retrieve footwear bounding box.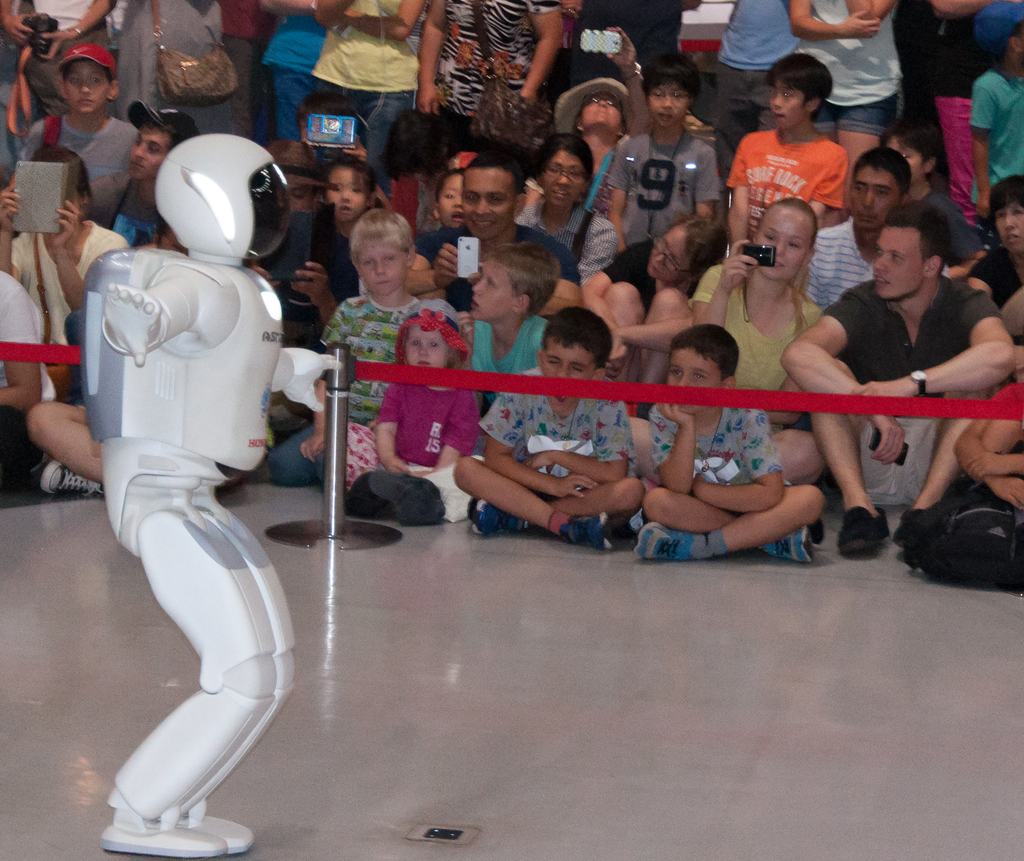
Bounding box: [x1=634, y1=522, x2=694, y2=565].
